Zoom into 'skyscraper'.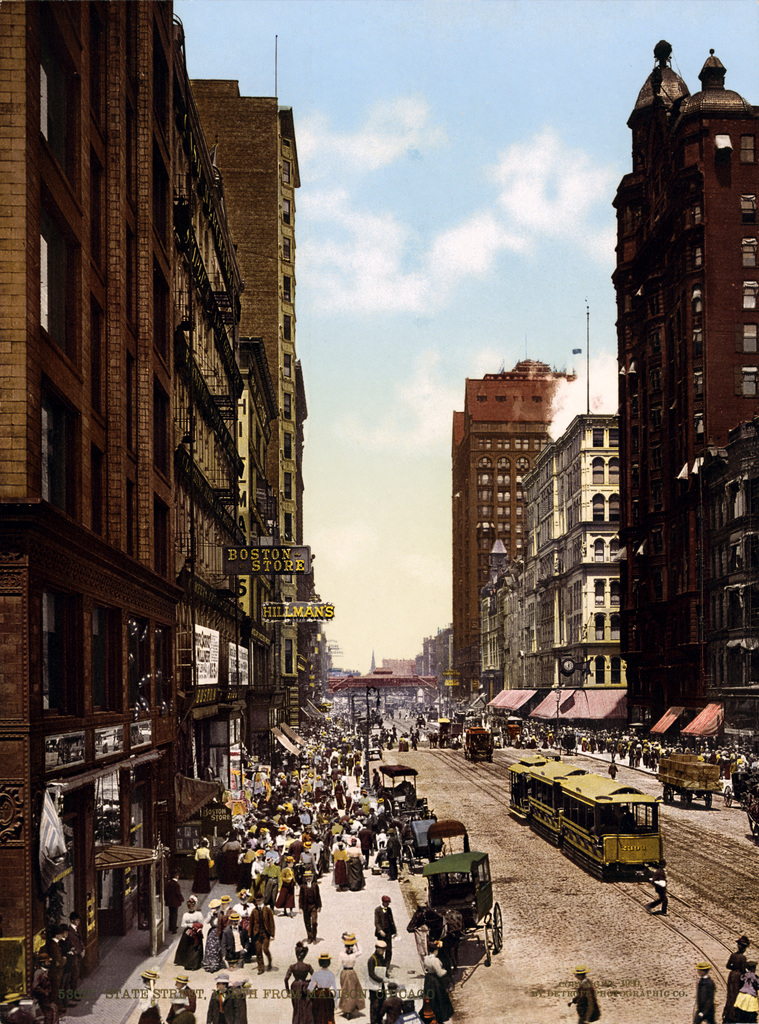
Zoom target: left=437, top=360, right=606, bottom=700.
